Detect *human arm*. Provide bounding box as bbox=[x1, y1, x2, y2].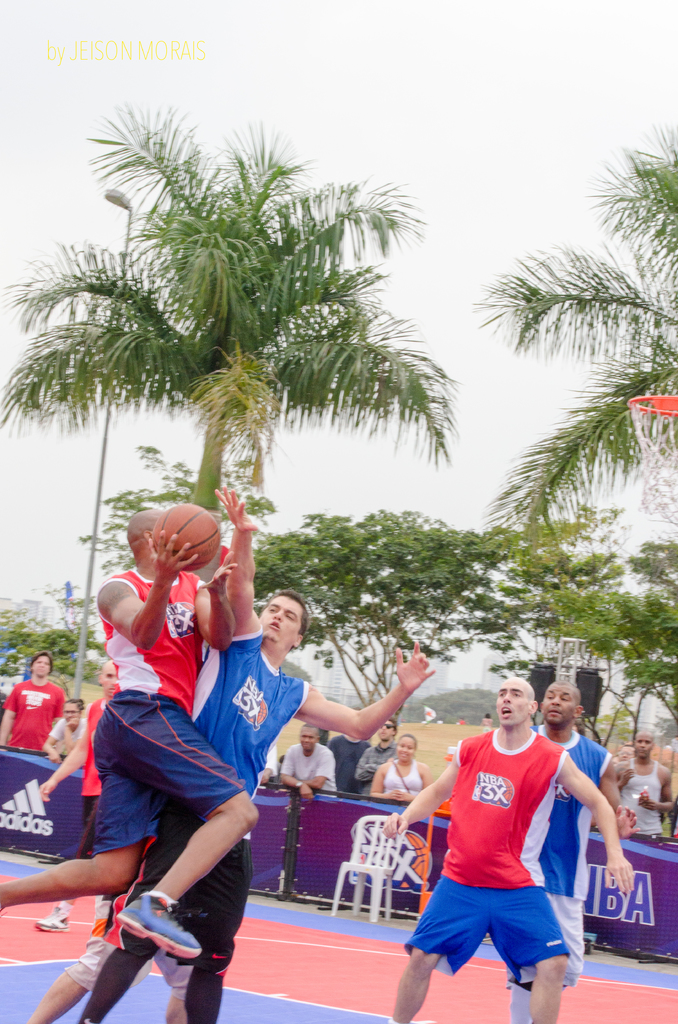
bbox=[186, 547, 244, 653].
